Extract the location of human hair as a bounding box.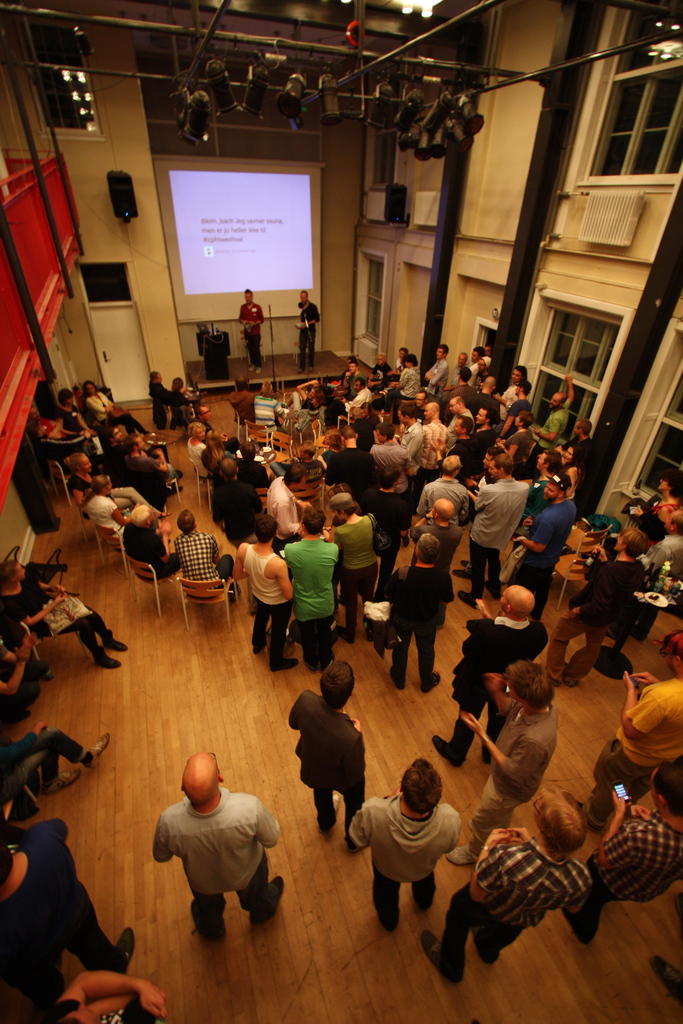
151, 372, 156, 378.
